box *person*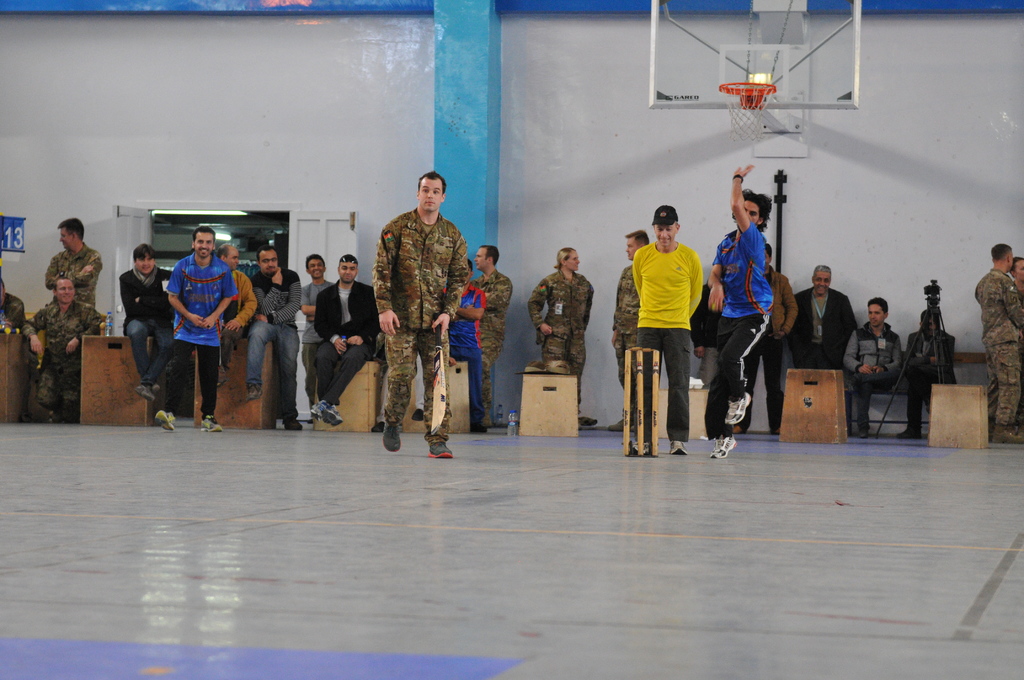
(730, 236, 797, 437)
